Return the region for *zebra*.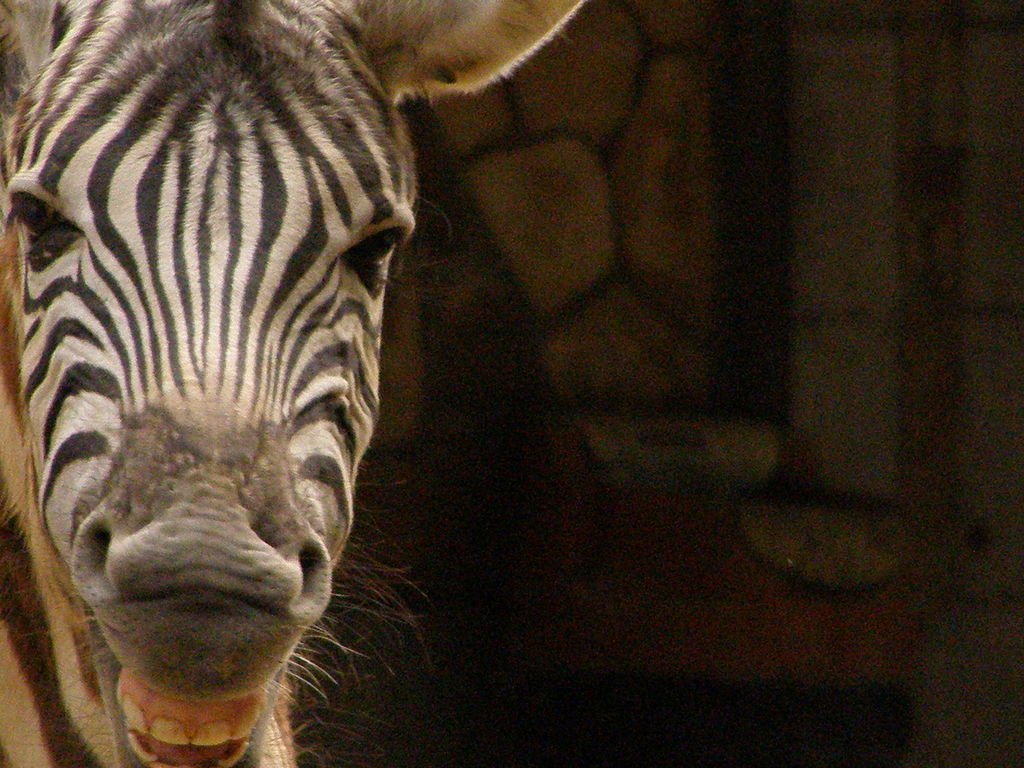
<bbox>0, 0, 587, 767</bbox>.
